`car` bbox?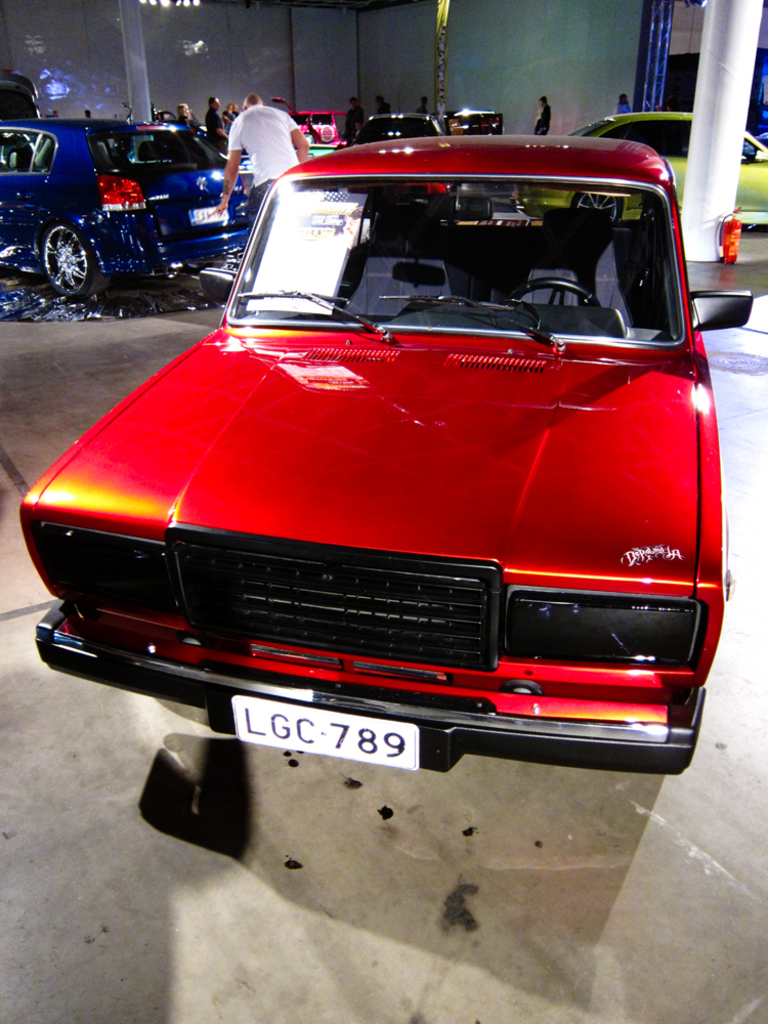
l=274, t=100, r=394, b=182
